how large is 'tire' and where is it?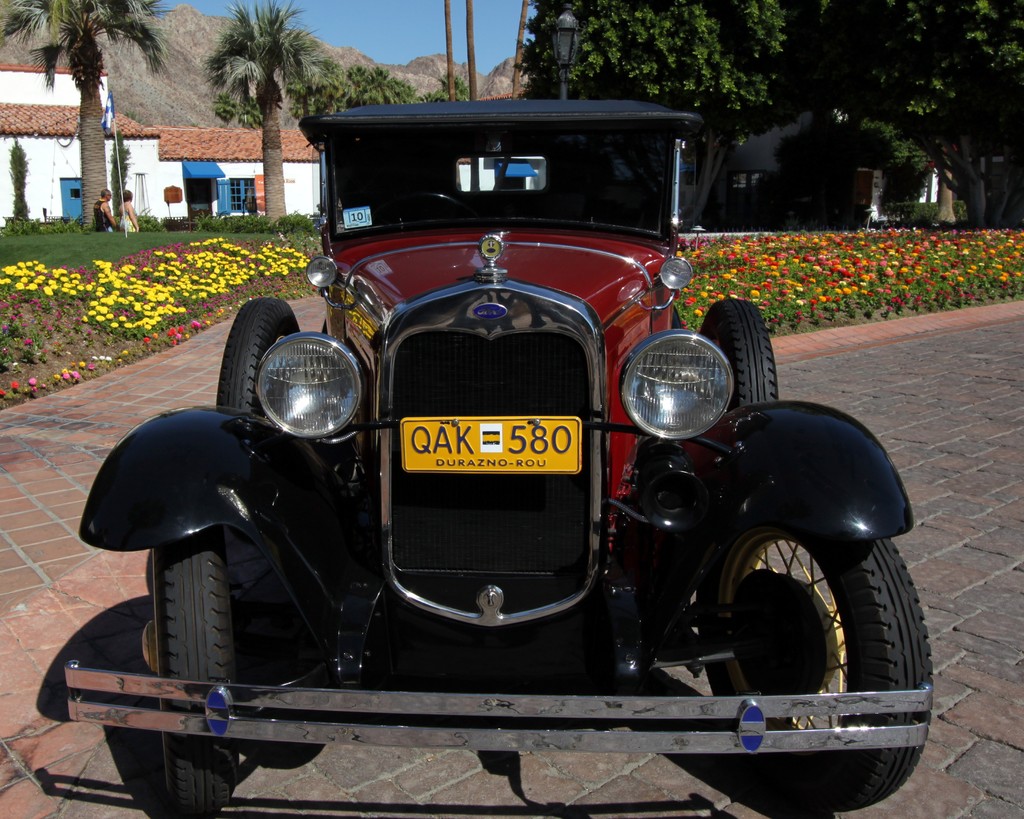
Bounding box: region(140, 535, 242, 815).
